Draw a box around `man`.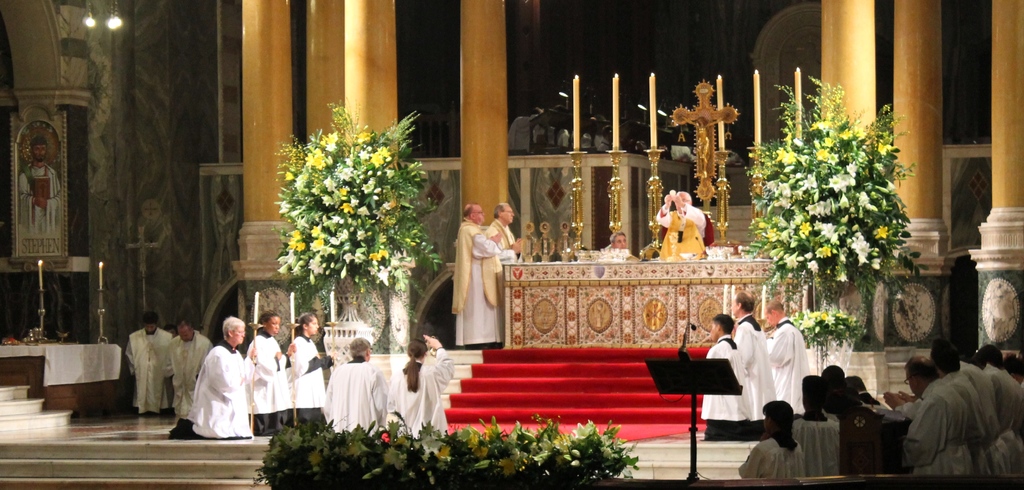
x1=601 y1=229 x2=642 y2=266.
